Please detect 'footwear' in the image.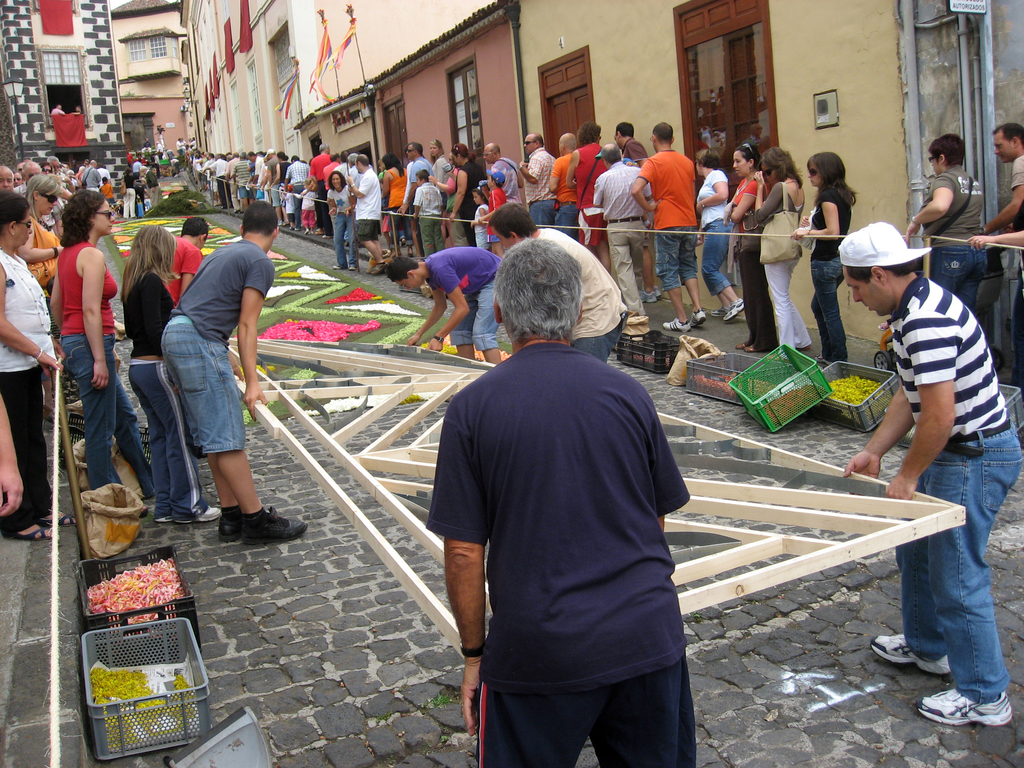
712, 308, 726, 316.
